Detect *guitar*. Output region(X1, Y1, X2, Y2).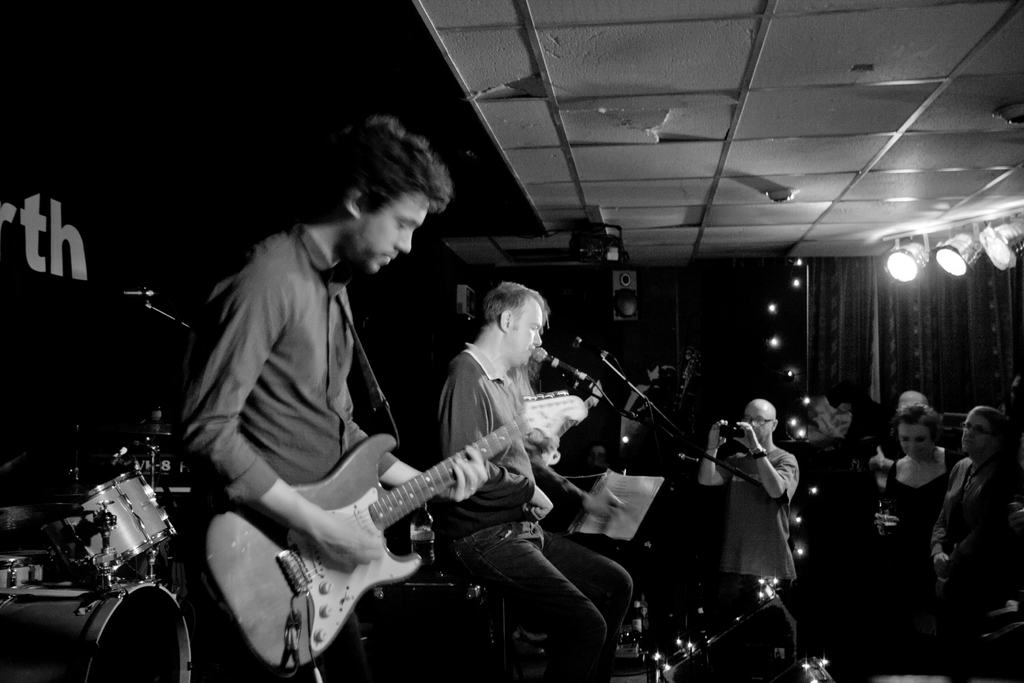
region(188, 407, 577, 662).
